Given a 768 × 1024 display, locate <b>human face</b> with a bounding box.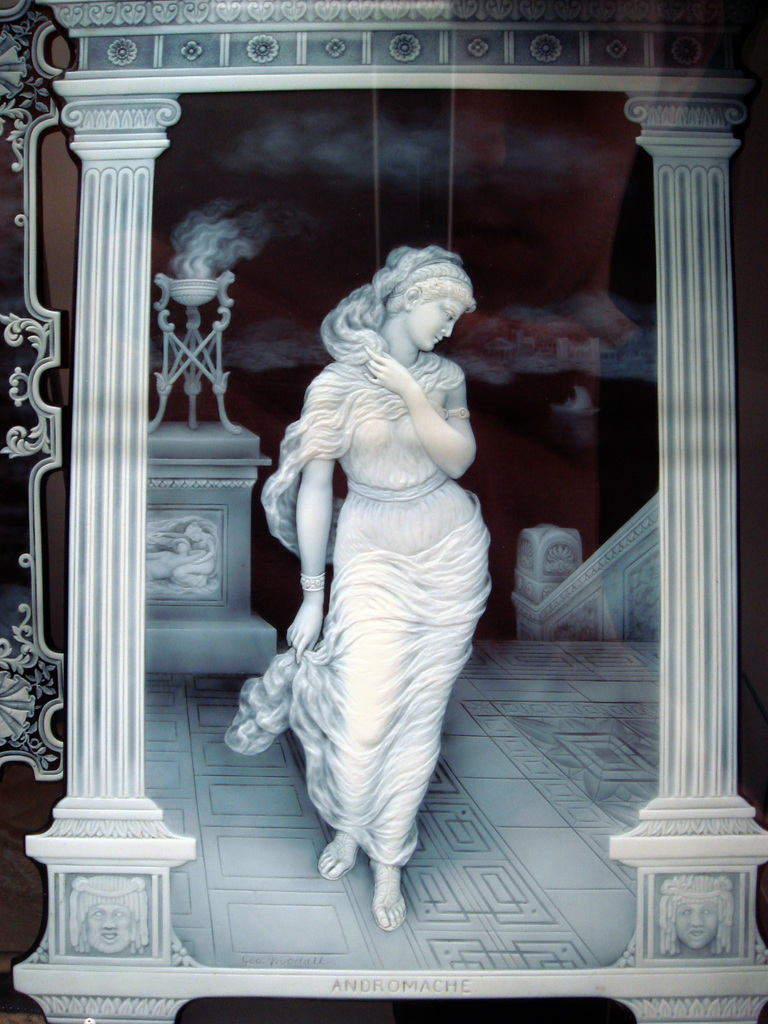
Located: region(184, 529, 200, 536).
